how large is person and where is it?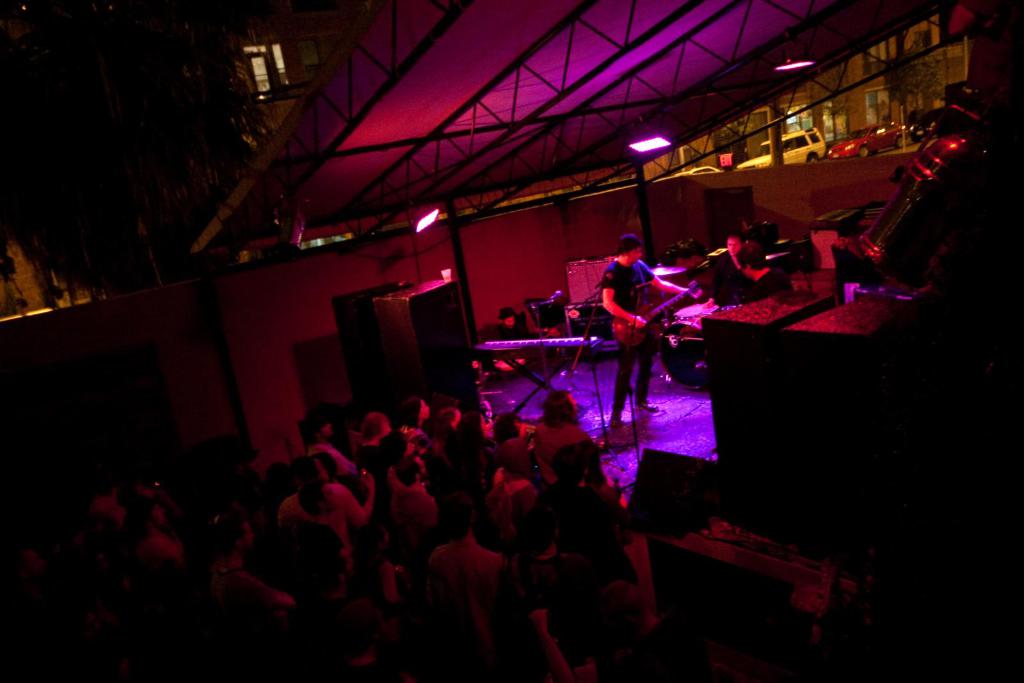
Bounding box: 595, 212, 684, 444.
